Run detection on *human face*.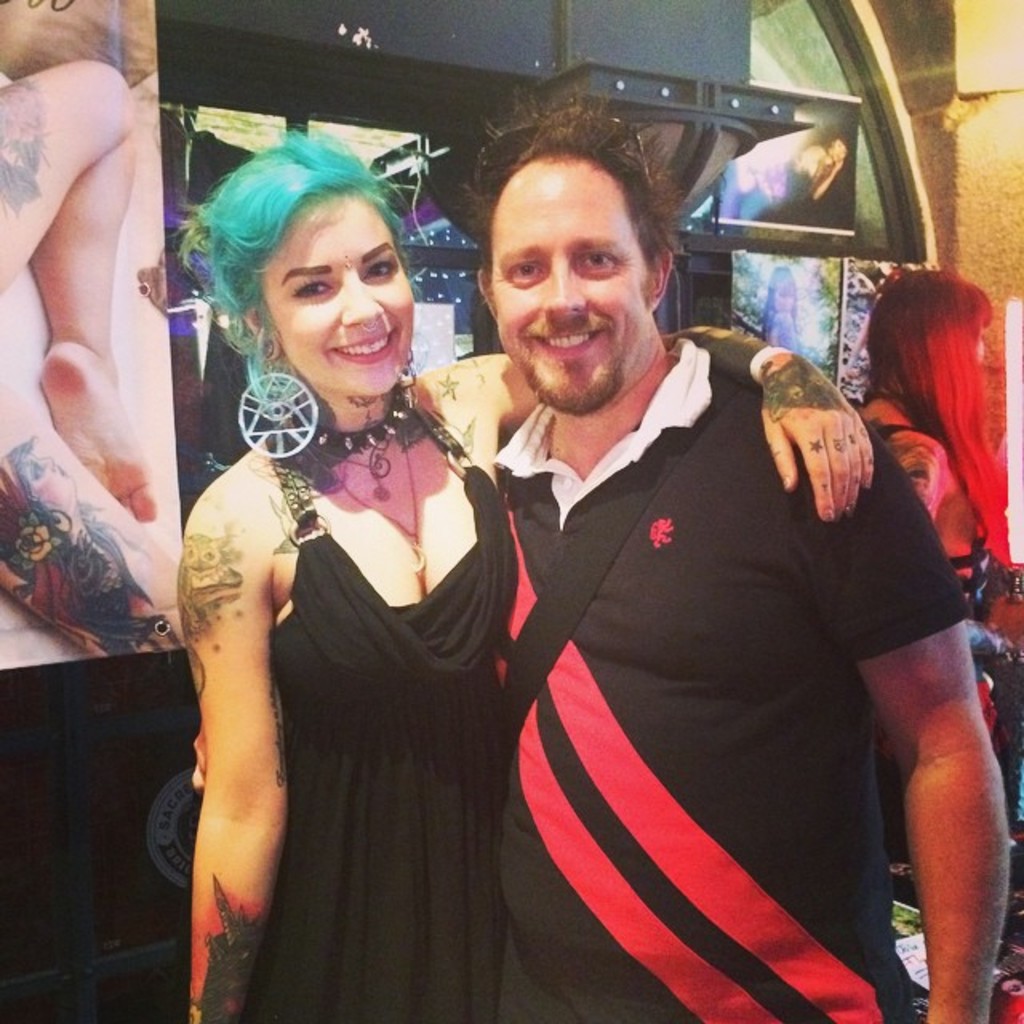
Result: BBox(816, 141, 850, 198).
